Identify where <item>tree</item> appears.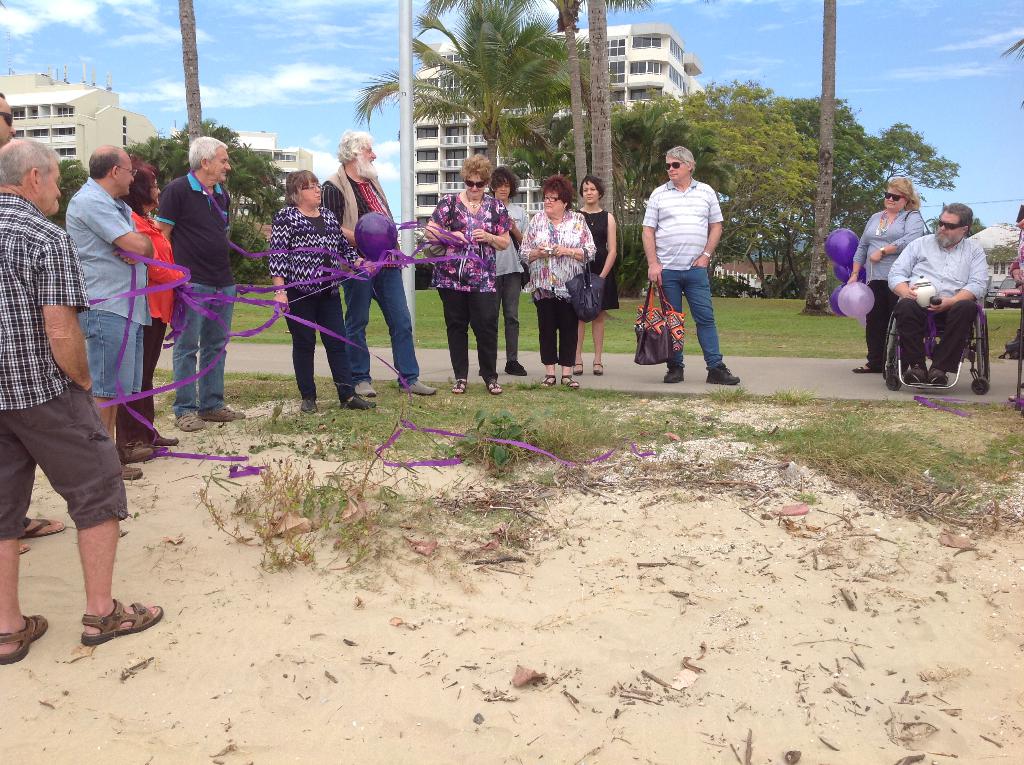
Appears at x1=417 y1=0 x2=657 y2=214.
